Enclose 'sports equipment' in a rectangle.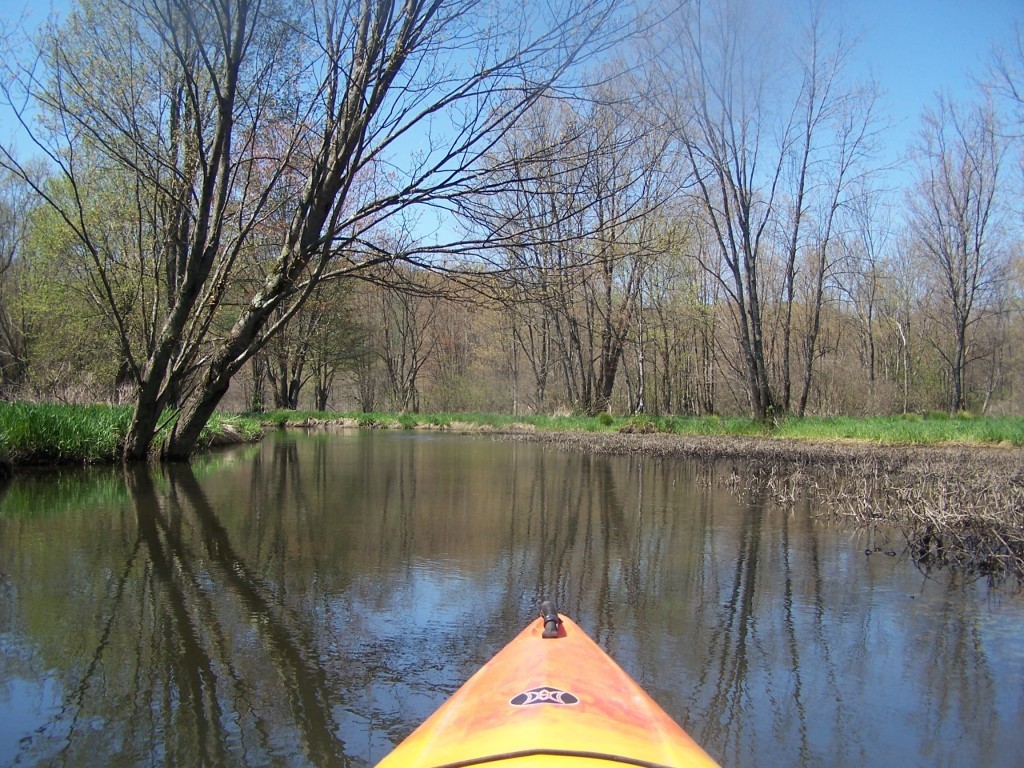
bbox(375, 597, 722, 767).
